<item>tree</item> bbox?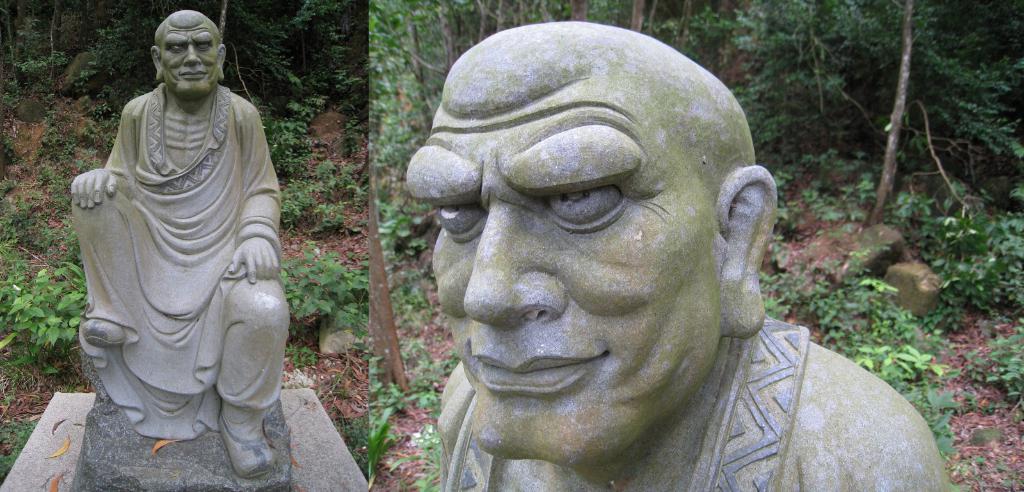
bbox=[5, 255, 104, 389]
